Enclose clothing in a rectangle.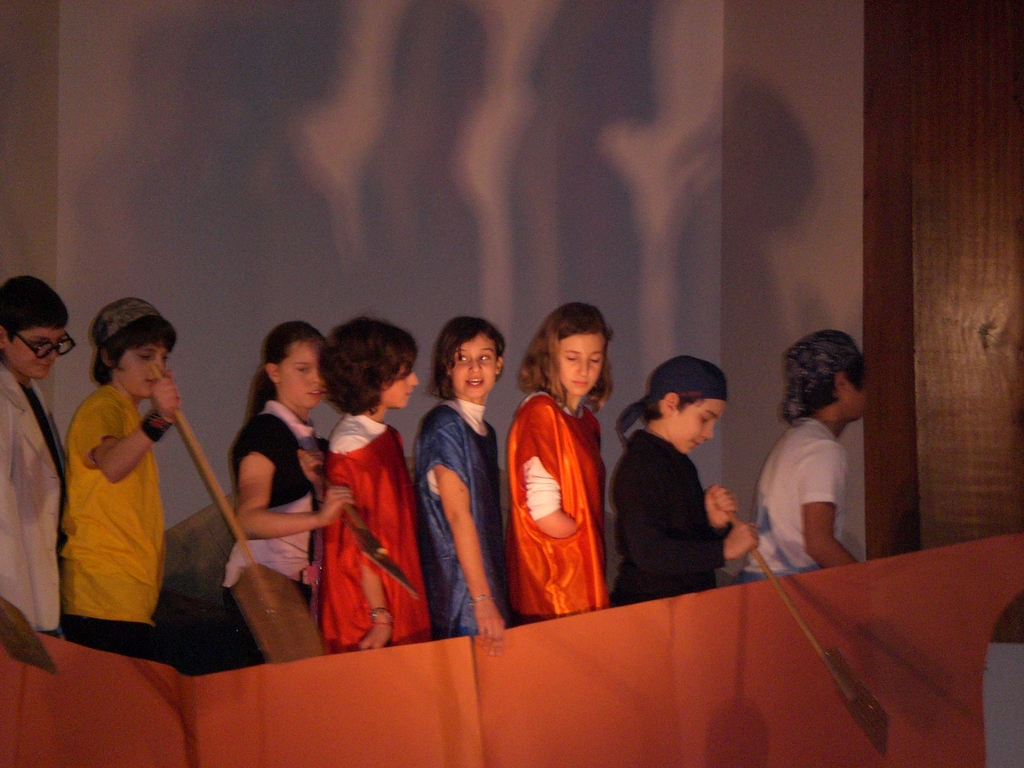
x1=65 y1=378 x2=177 y2=653.
